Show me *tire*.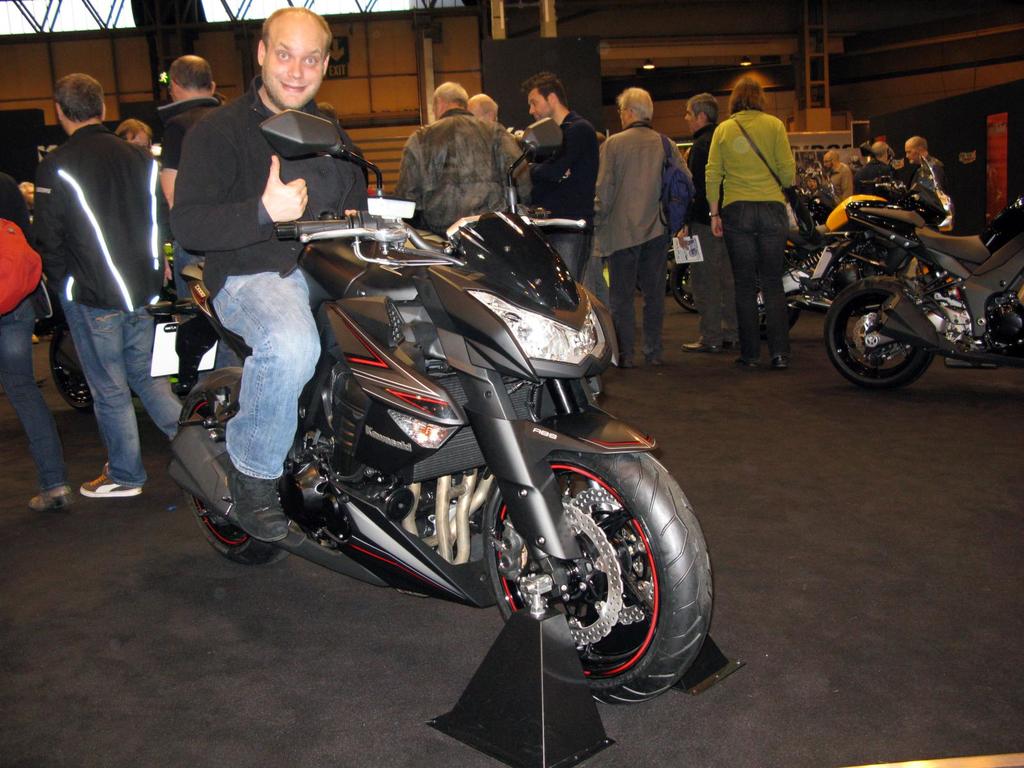
*tire* is here: <region>667, 252, 716, 310</region>.
